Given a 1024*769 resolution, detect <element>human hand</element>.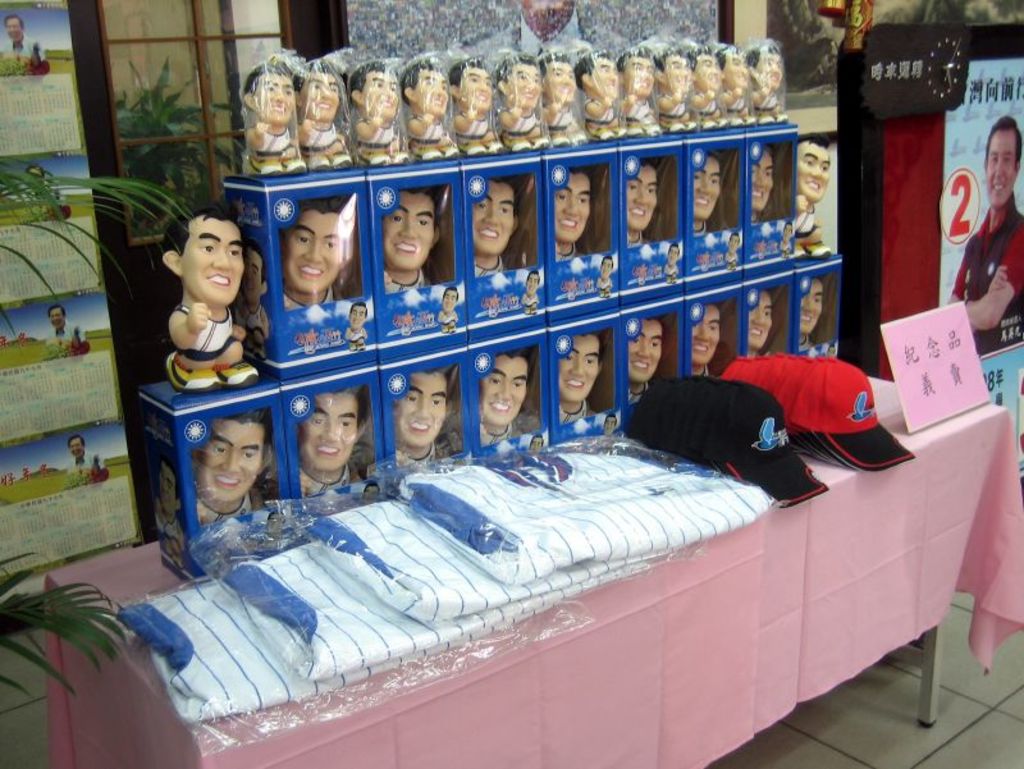
left=704, top=90, right=716, bottom=101.
